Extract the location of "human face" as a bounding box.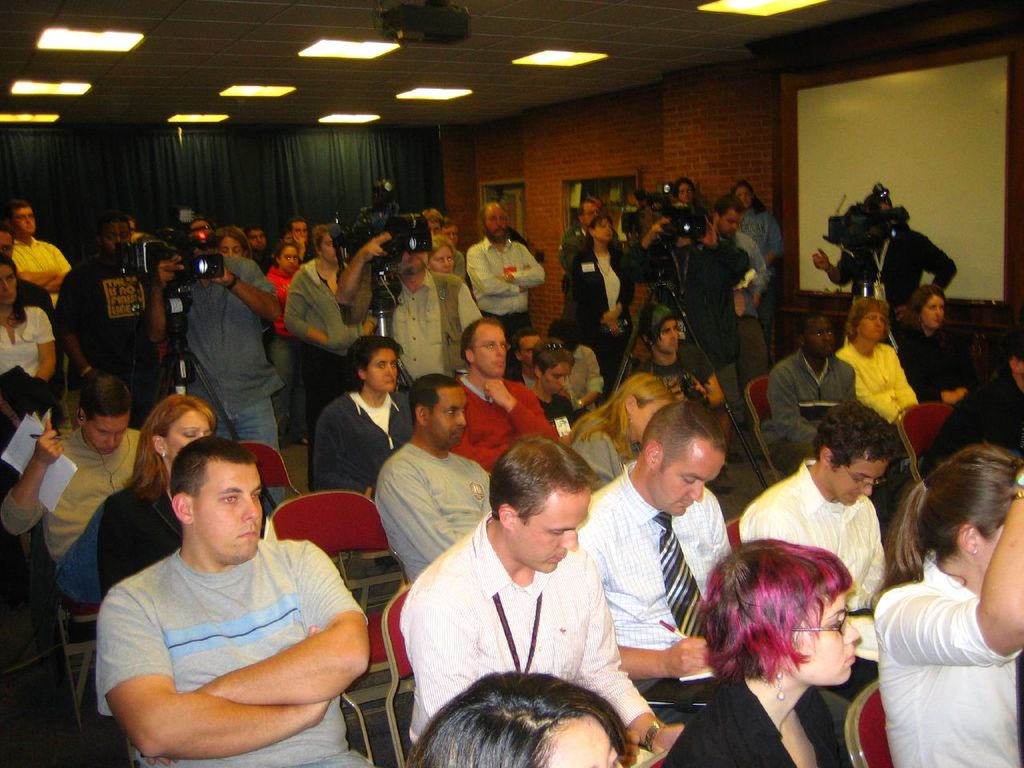
[191,458,262,563].
